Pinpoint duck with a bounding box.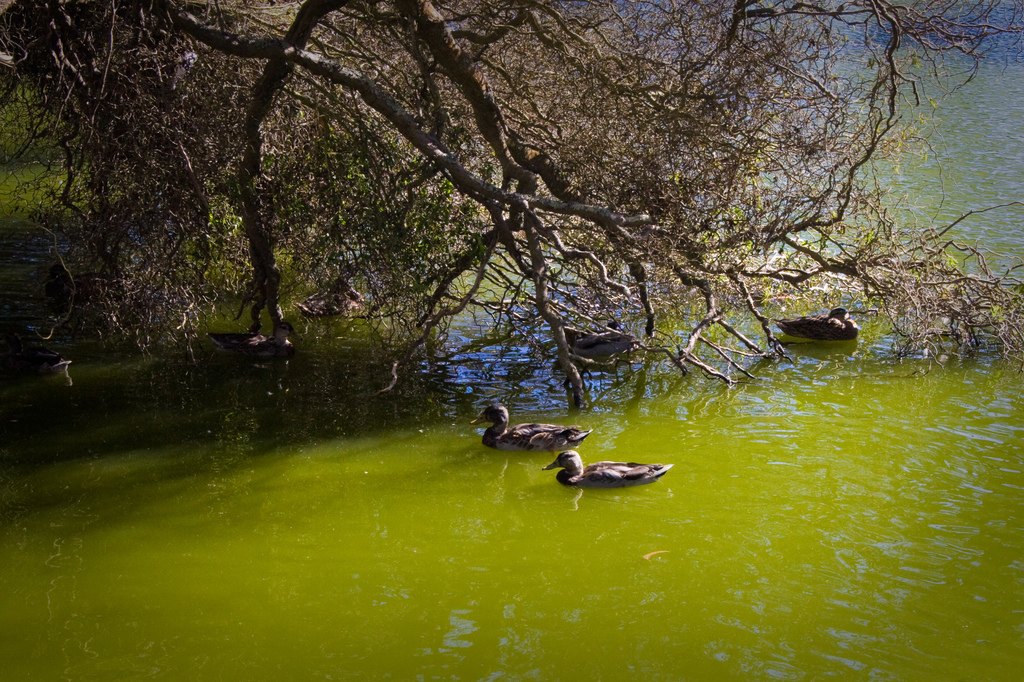
BBox(756, 306, 861, 342).
